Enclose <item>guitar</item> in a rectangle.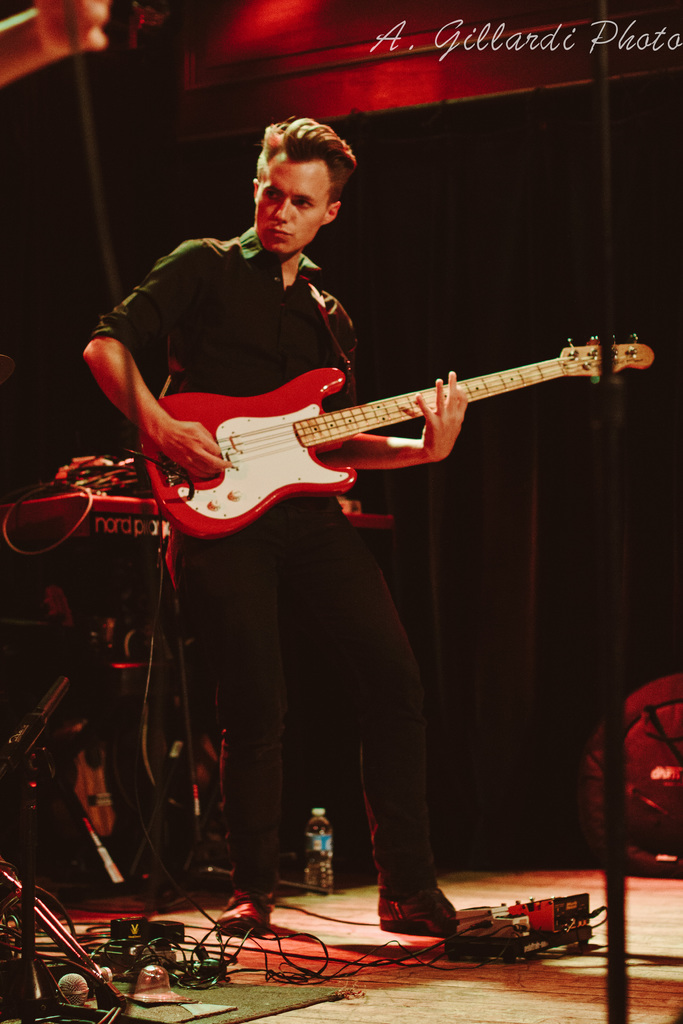
135, 330, 658, 547.
